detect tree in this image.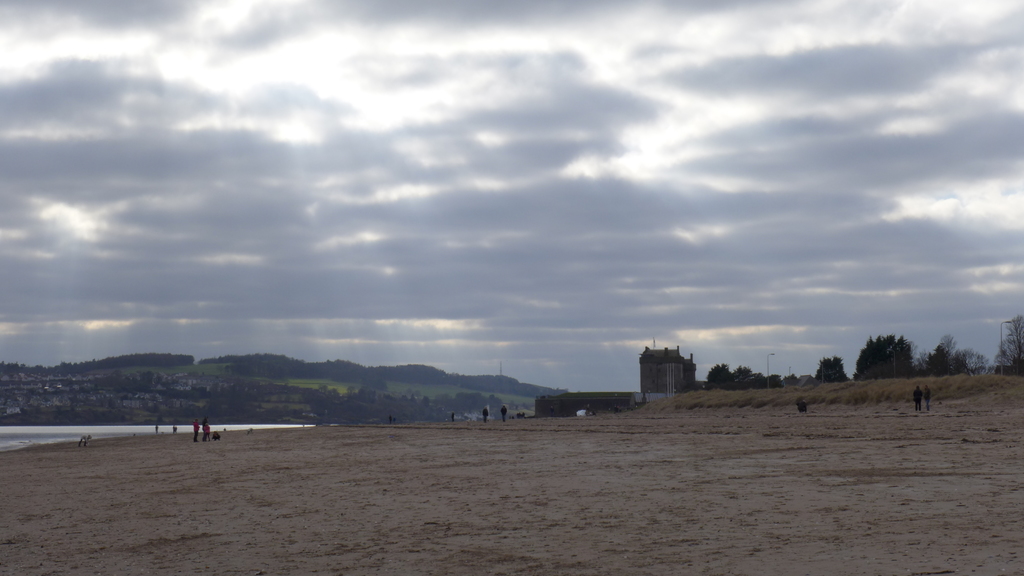
Detection: l=868, t=329, r=936, b=382.
